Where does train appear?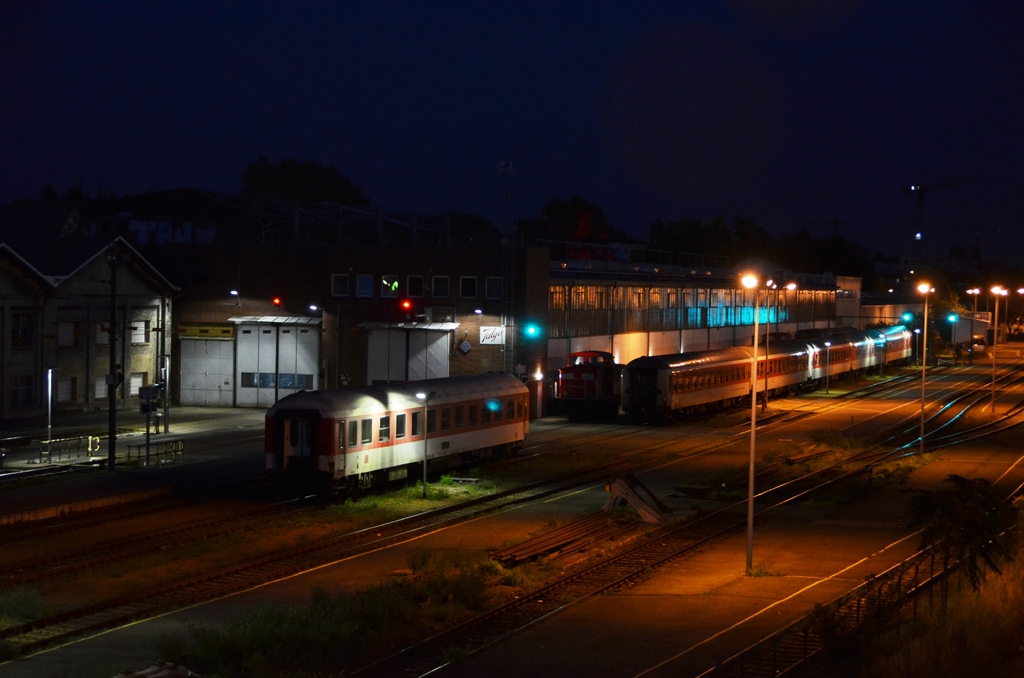
Appears at bbox=[619, 323, 913, 417].
